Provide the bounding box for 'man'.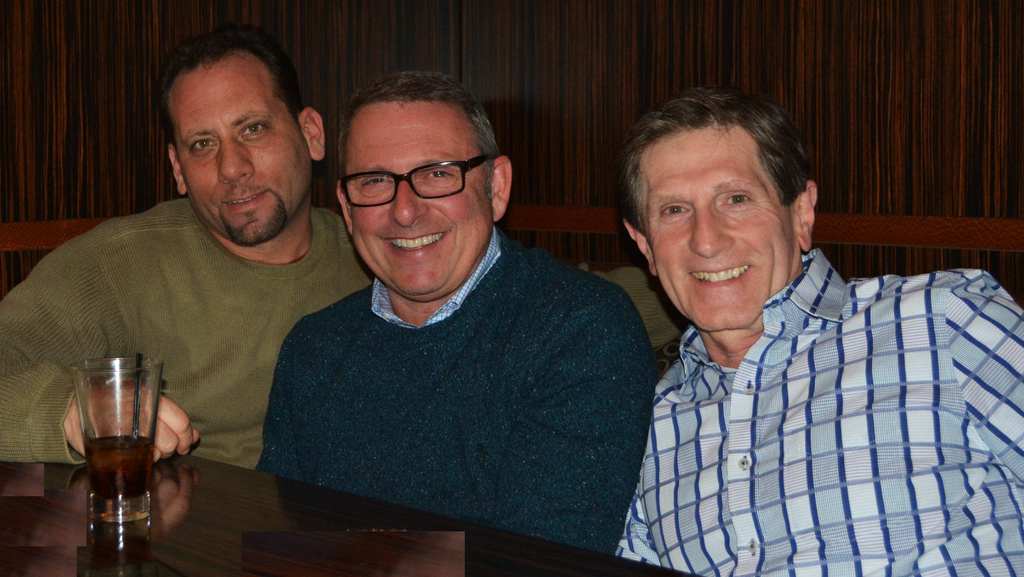
detection(616, 86, 1023, 576).
